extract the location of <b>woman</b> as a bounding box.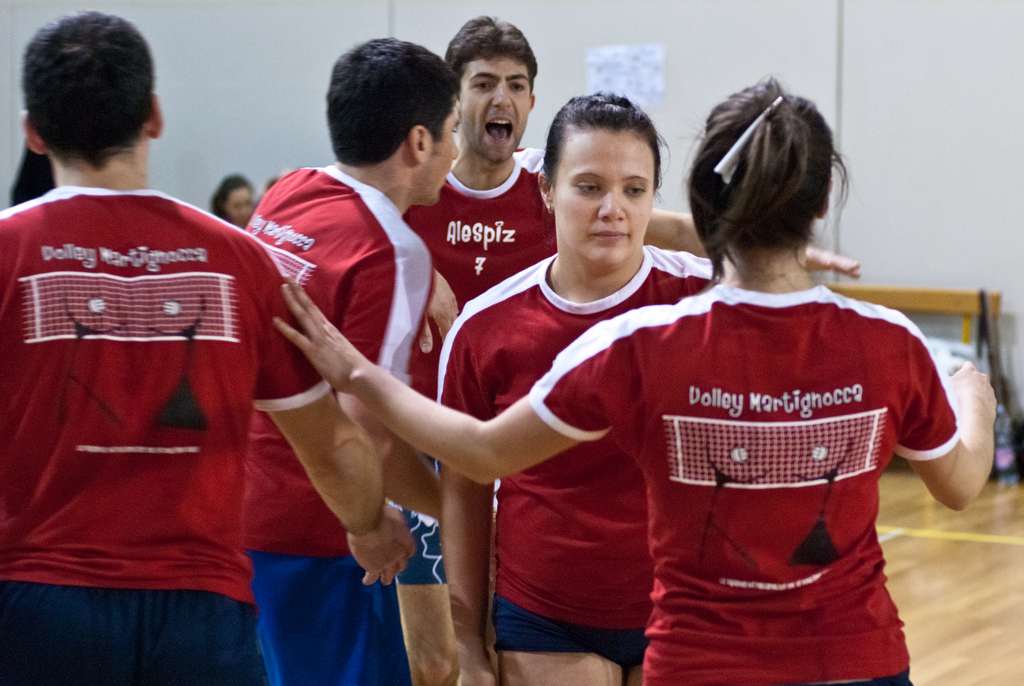
{"left": 237, "top": 50, "right": 1017, "bottom": 666}.
